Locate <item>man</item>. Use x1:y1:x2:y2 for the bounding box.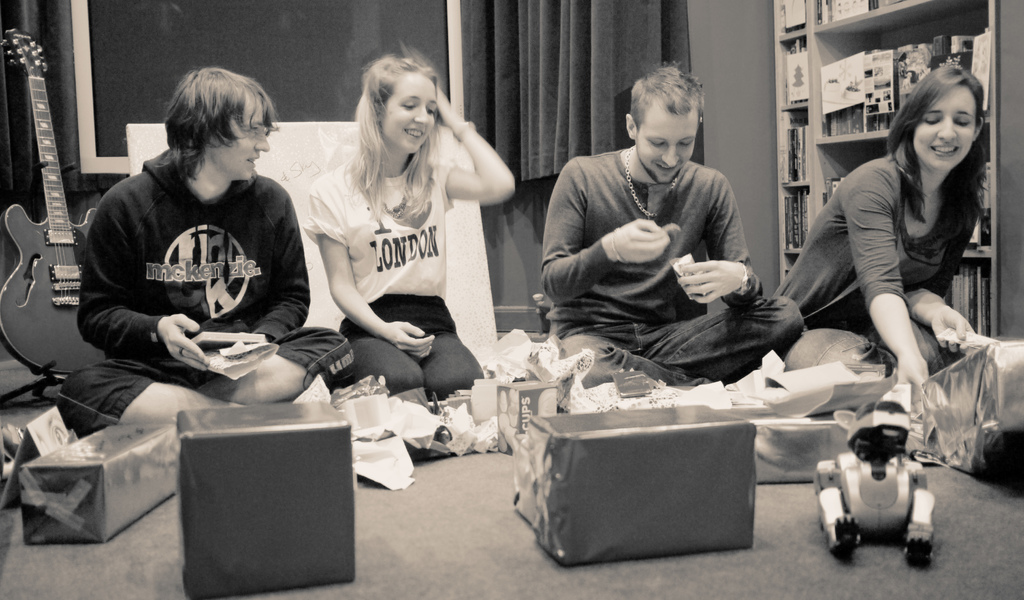
53:64:362:427.
